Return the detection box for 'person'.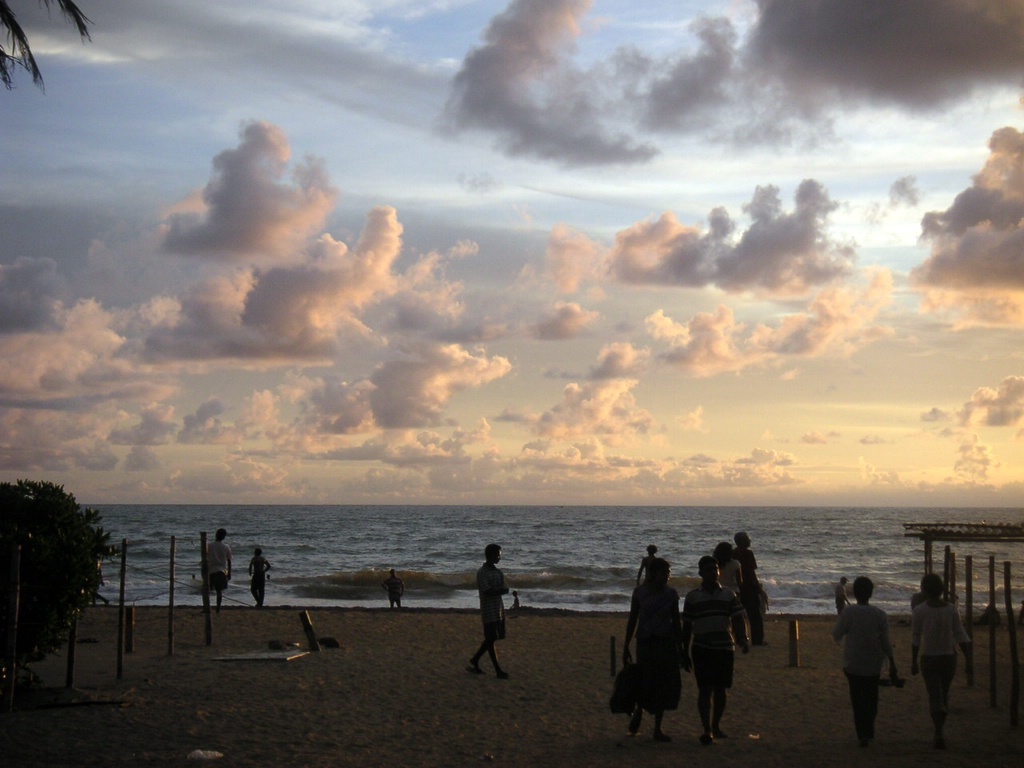
select_region(197, 526, 237, 611).
